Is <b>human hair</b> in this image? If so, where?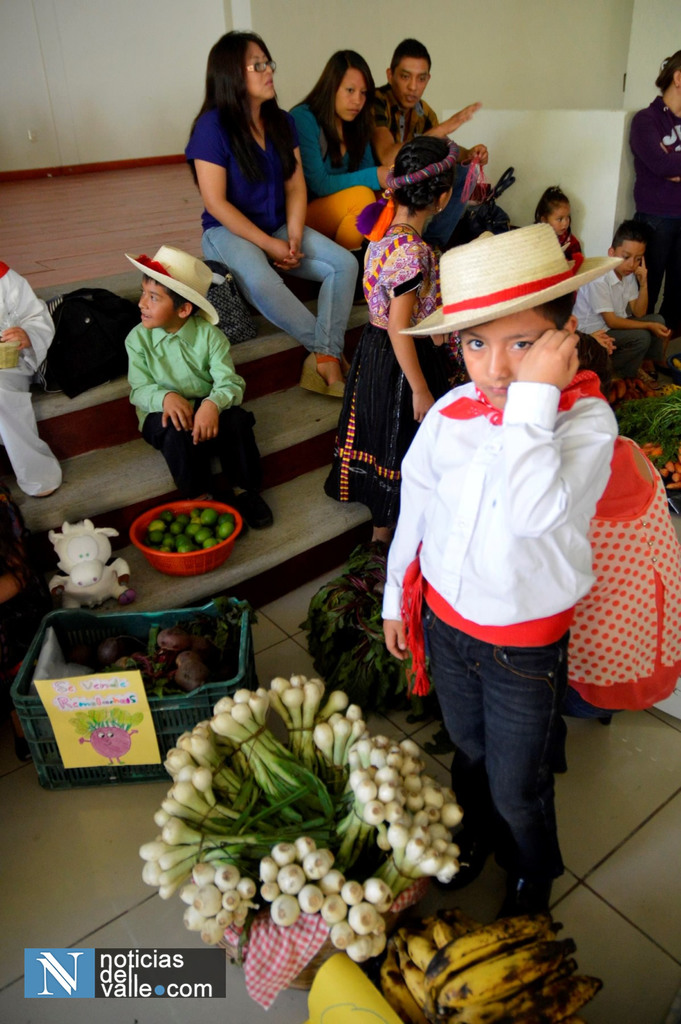
Yes, at [left=390, top=134, right=457, bottom=220].
